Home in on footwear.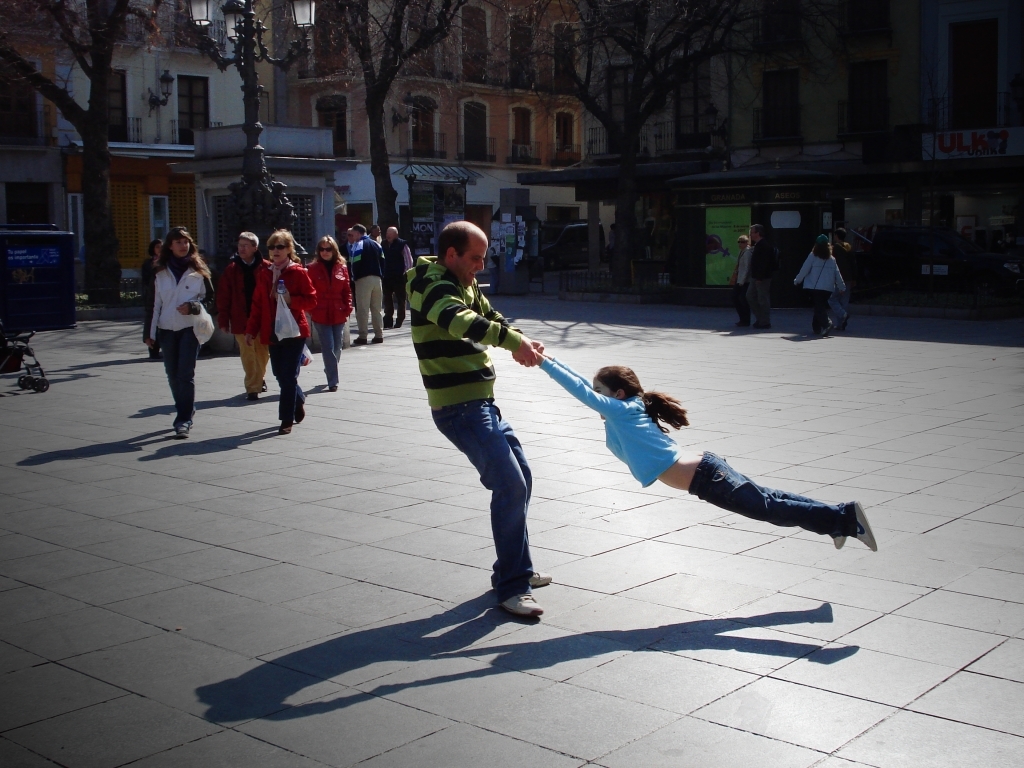
Homed in at region(819, 322, 829, 338).
